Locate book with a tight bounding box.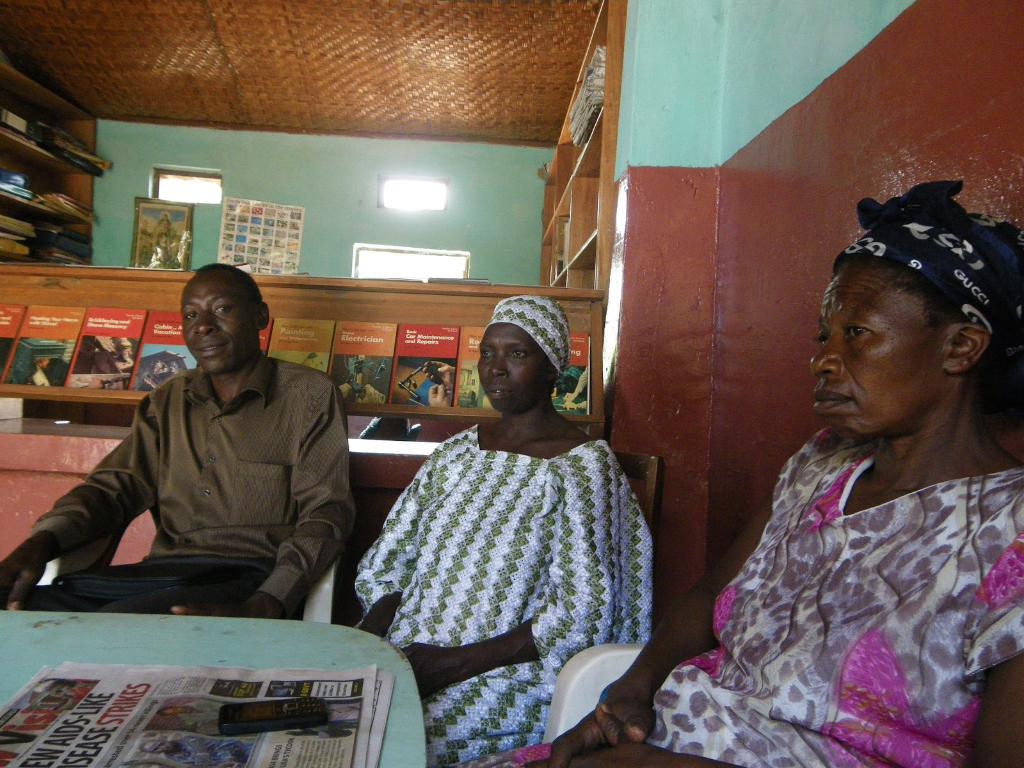
[324,320,394,408].
